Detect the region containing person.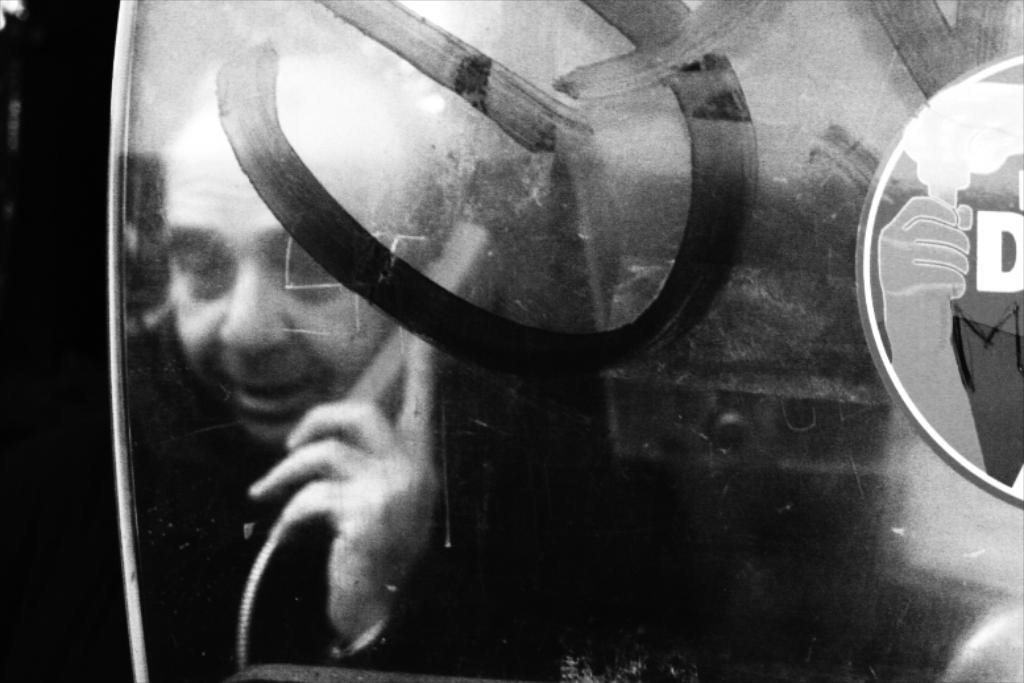
x1=72 y1=63 x2=590 y2=682.
